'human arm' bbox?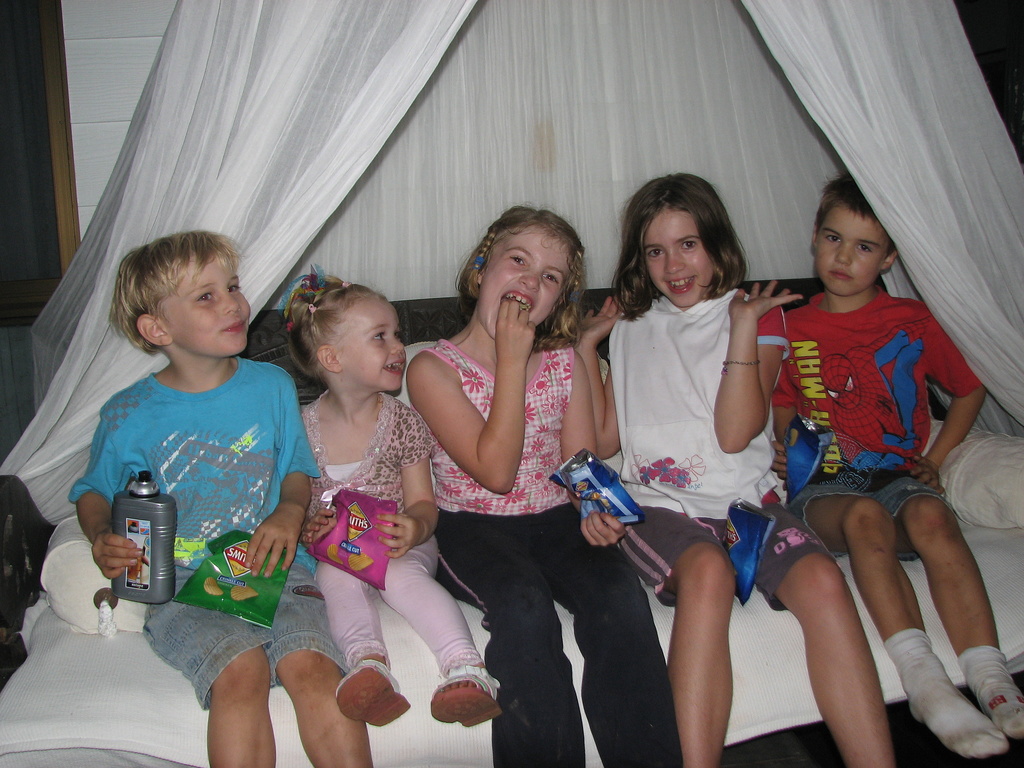
box(409, 319, 571, 532)
